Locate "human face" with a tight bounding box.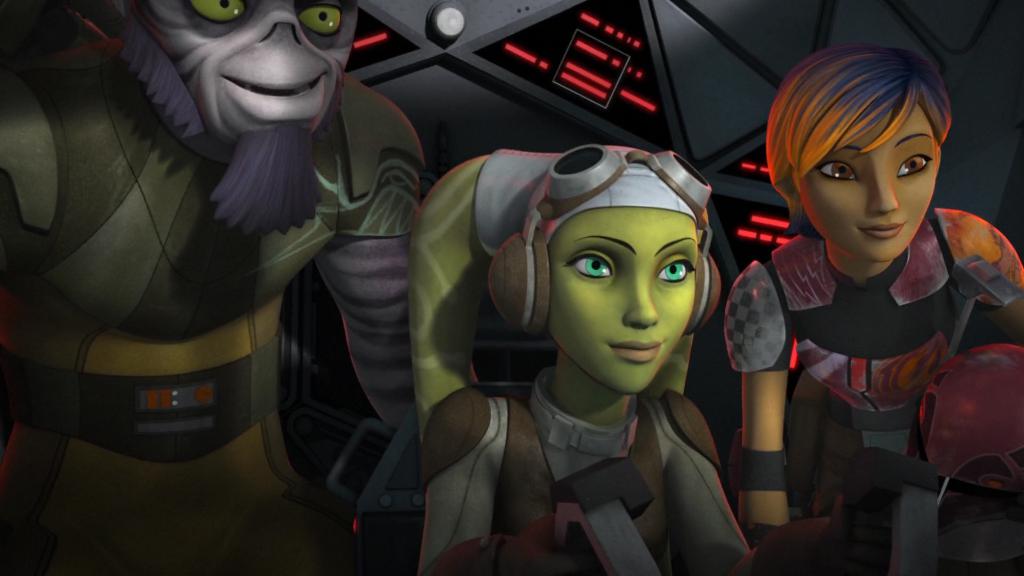
Rect(551, 205, 698, 392).
